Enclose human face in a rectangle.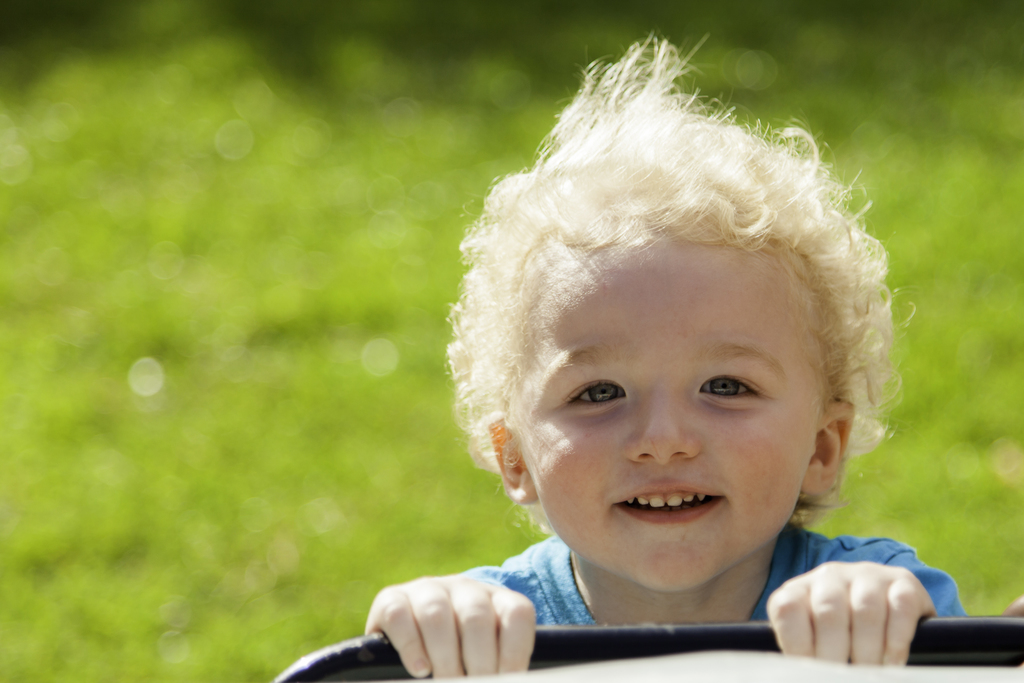
crop(507, 226, 827, 596).
